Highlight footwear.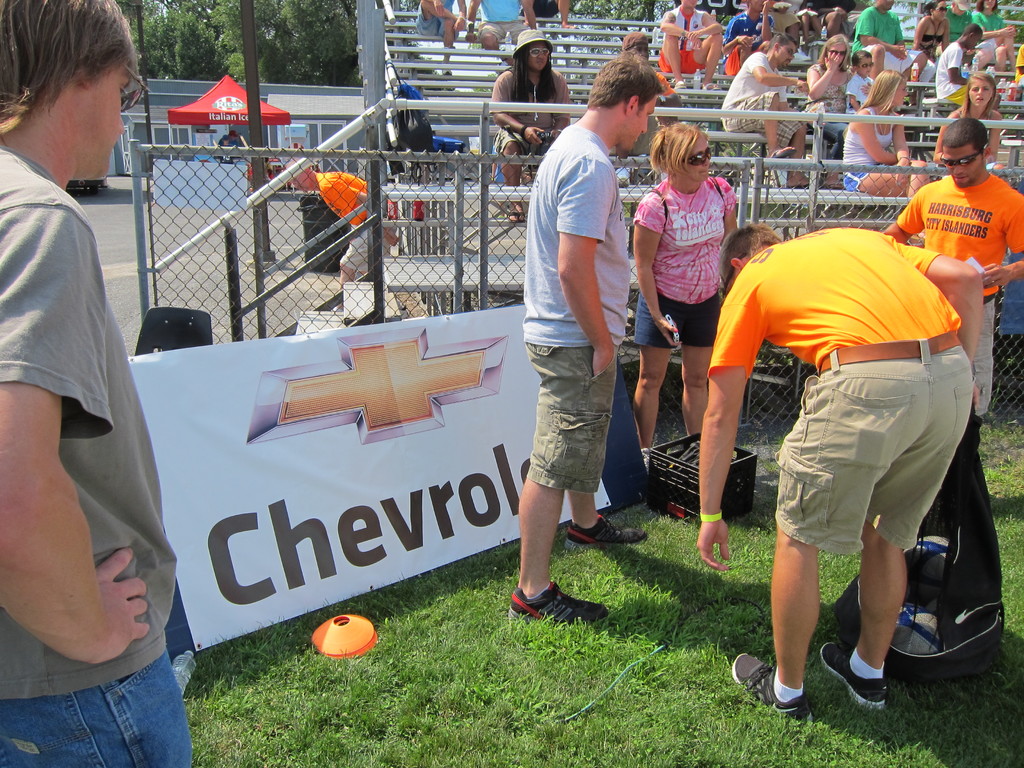
Highlighted region: l=511, t=580, r=598, b=644.
